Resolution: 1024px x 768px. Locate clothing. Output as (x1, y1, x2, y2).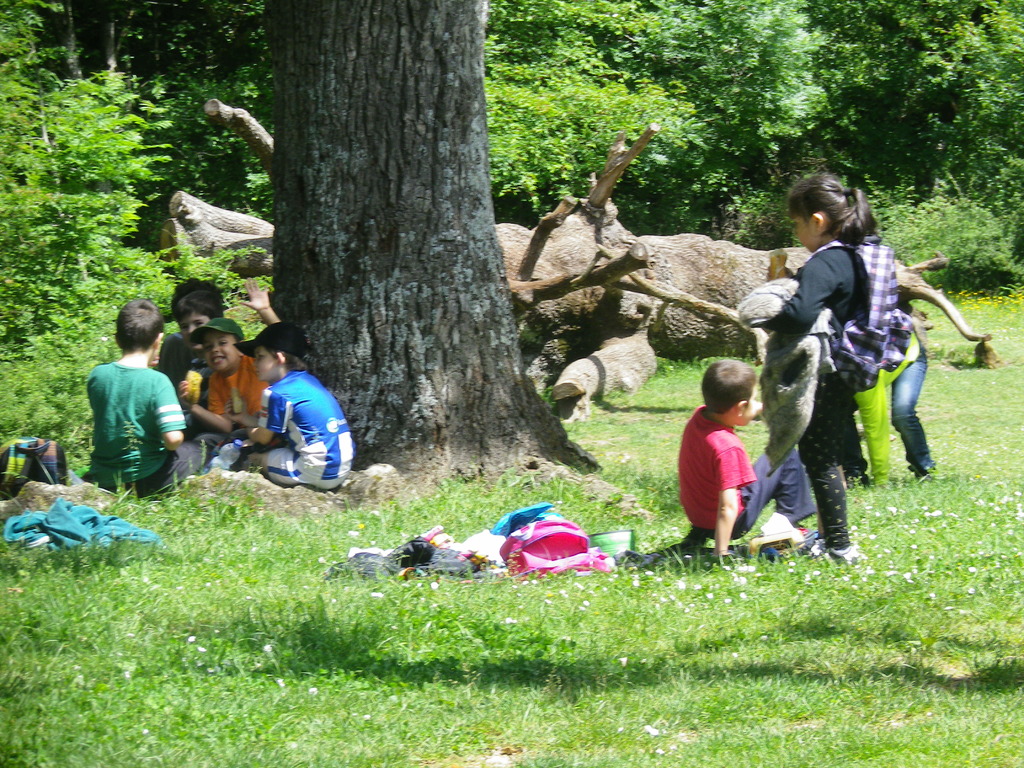
(74, 332, 180, 497).
